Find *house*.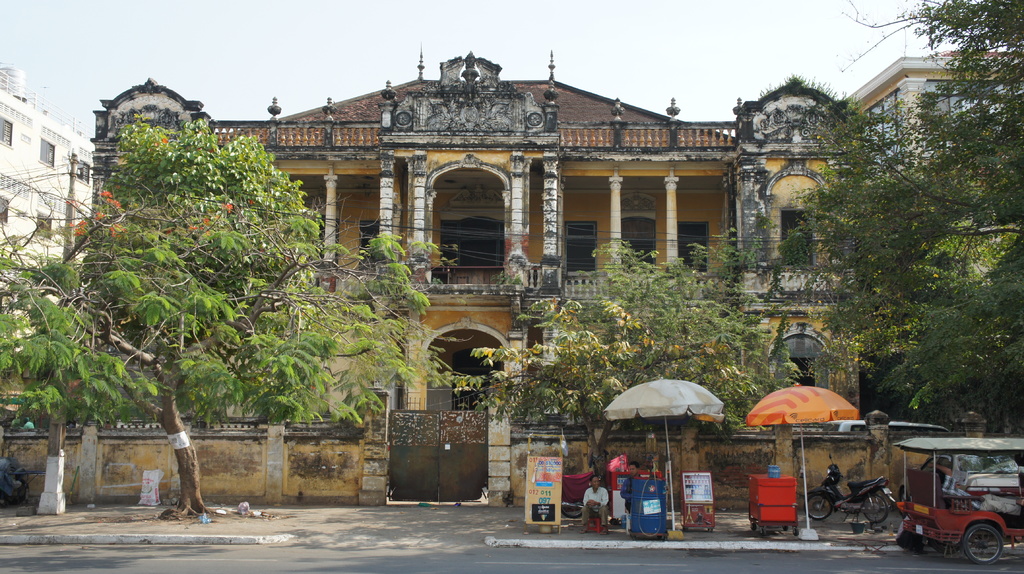
box(0, 65, 90, 365).
